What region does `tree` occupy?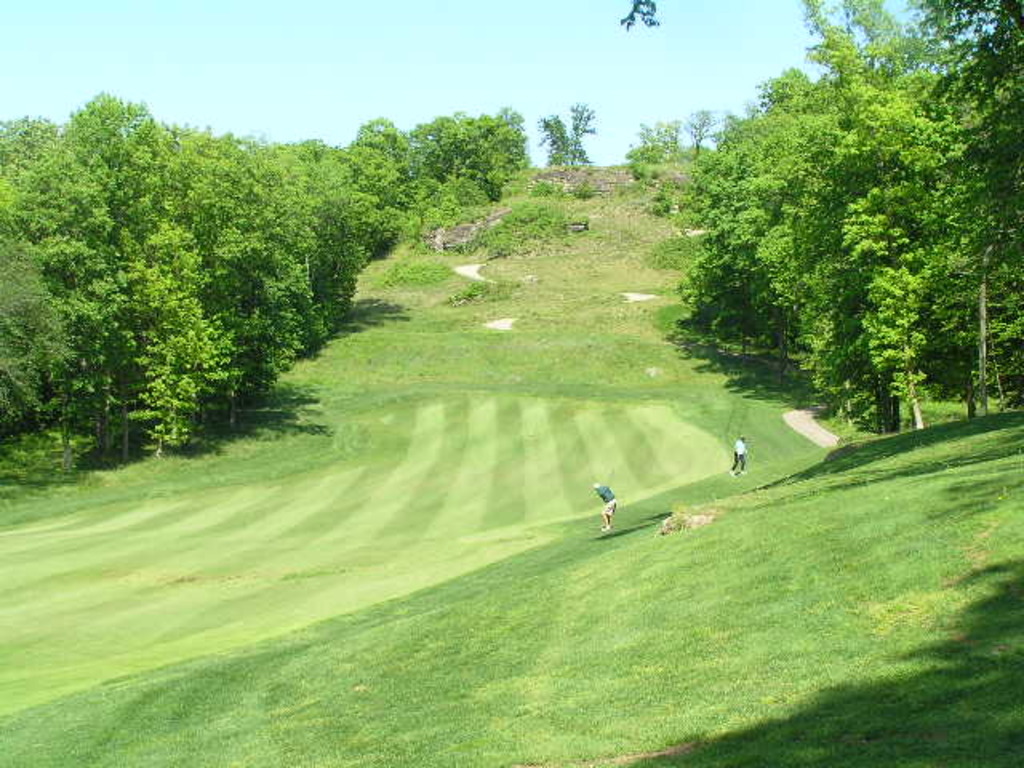
0/110/509/445.
